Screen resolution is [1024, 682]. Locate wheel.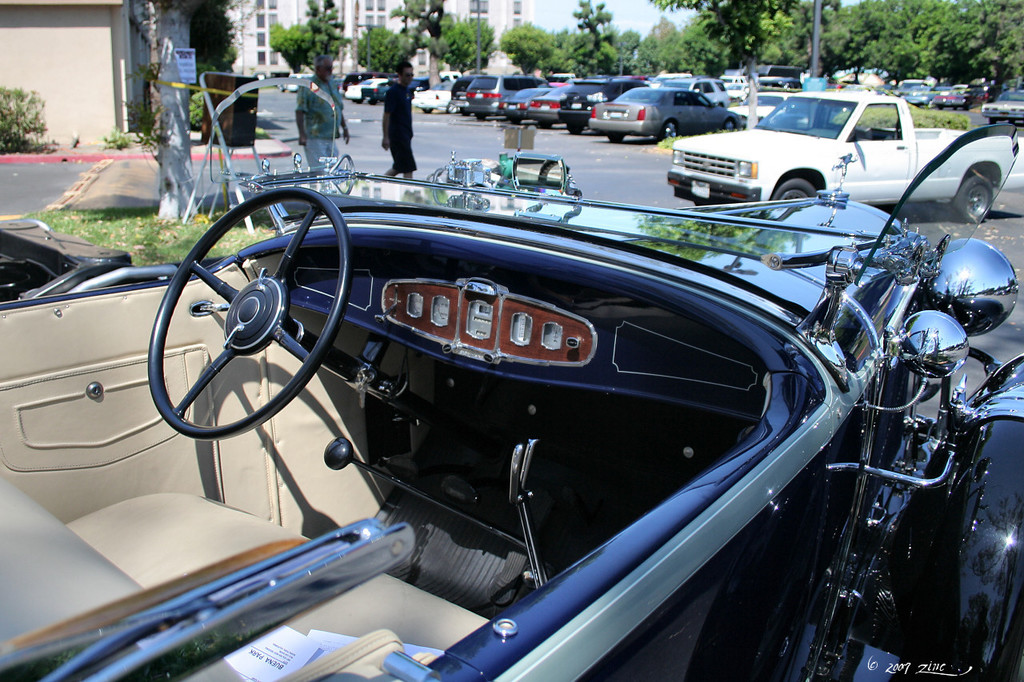
l=569, t=122, r=584, b=132.
